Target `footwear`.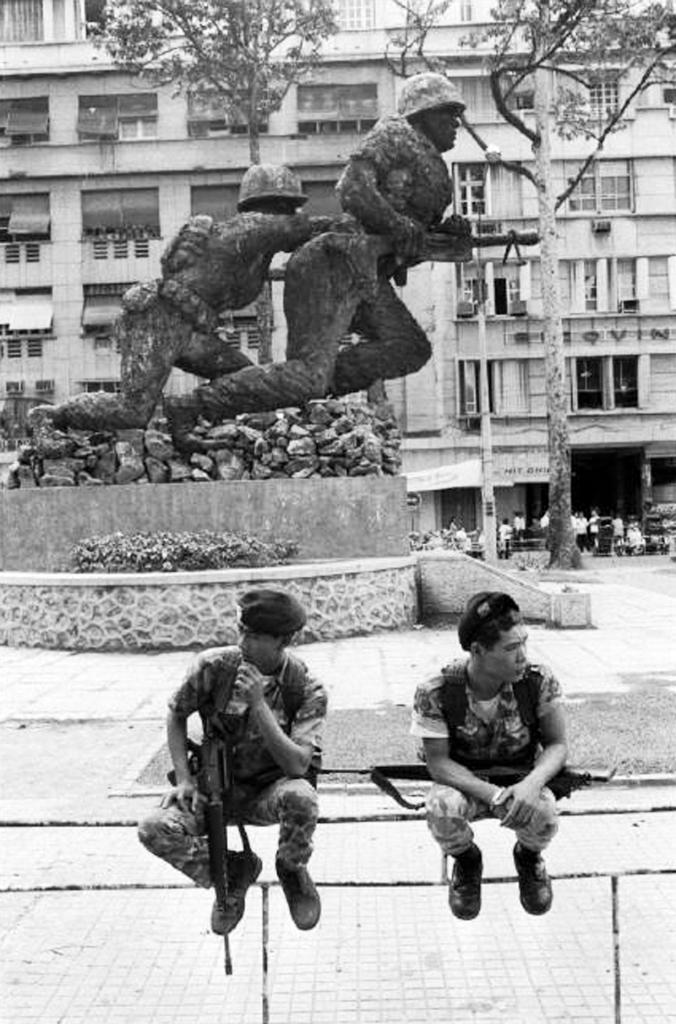
Target region: rect(444, 843, 487, 921).
